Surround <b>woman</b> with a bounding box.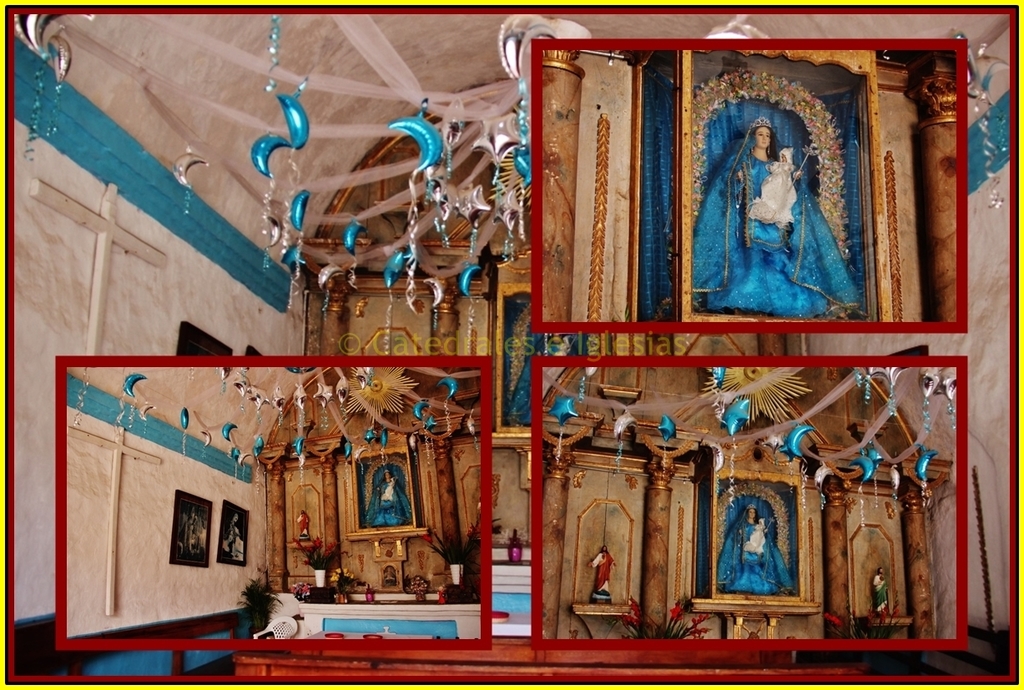
bbox(362, 467, 414, 529).
